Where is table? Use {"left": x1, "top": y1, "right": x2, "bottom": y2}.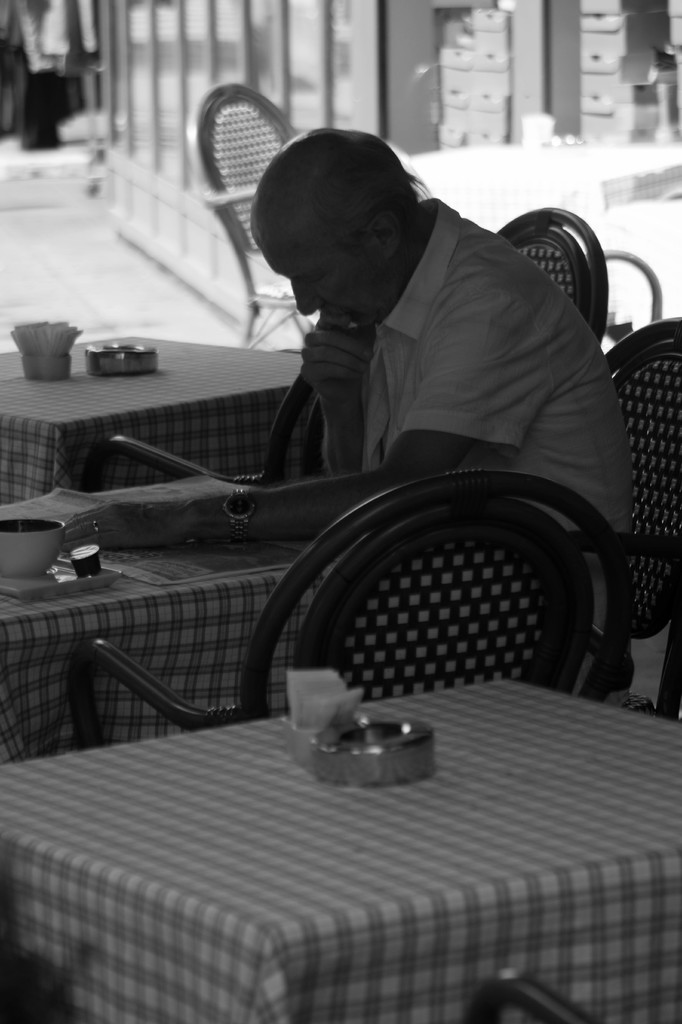
{"left": 7, "top": 671, "right": 669, "bottom": 1022}.
